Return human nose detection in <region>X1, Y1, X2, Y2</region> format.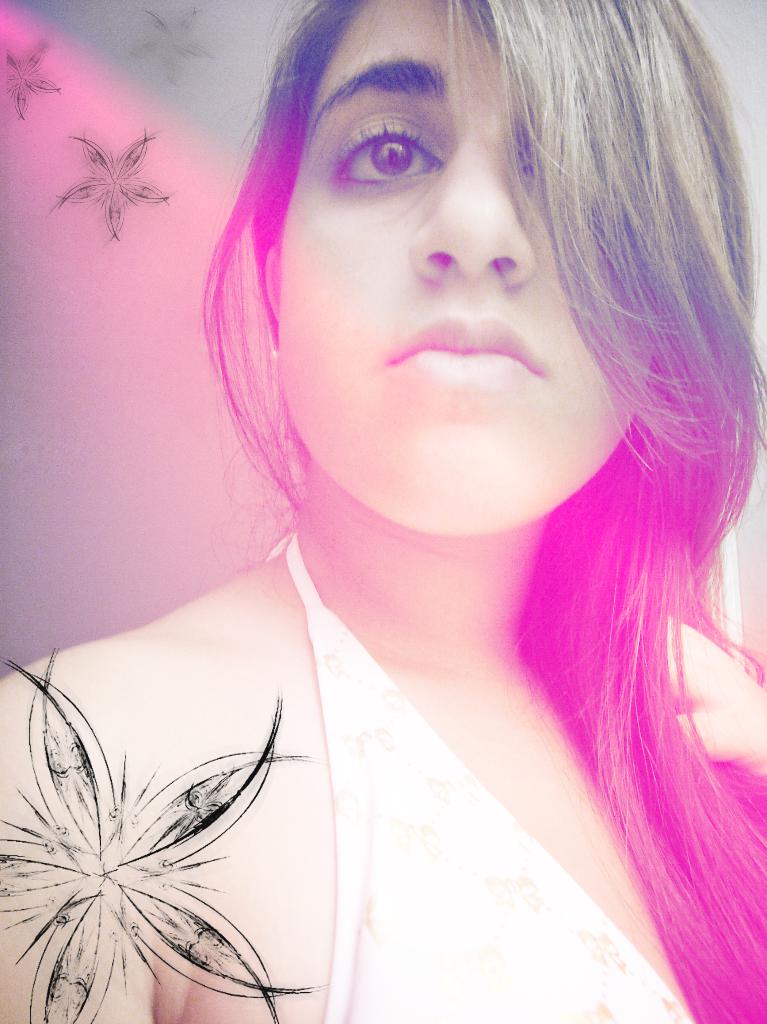
<region>411, 130, 535, 291</region>.
